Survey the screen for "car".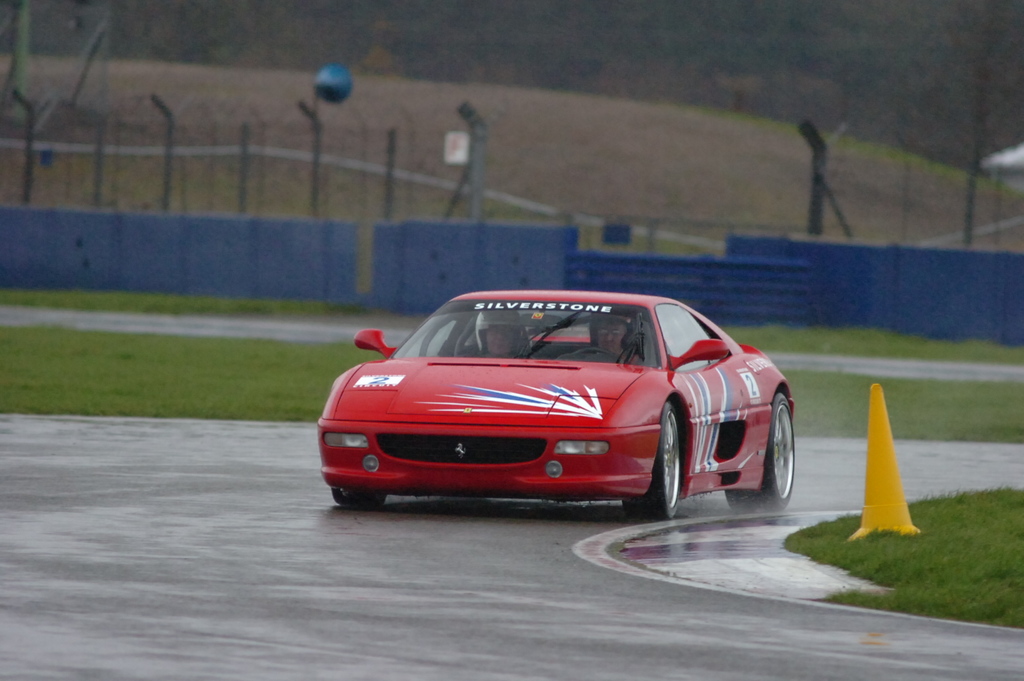
Survey found: [312,287,804,519].
